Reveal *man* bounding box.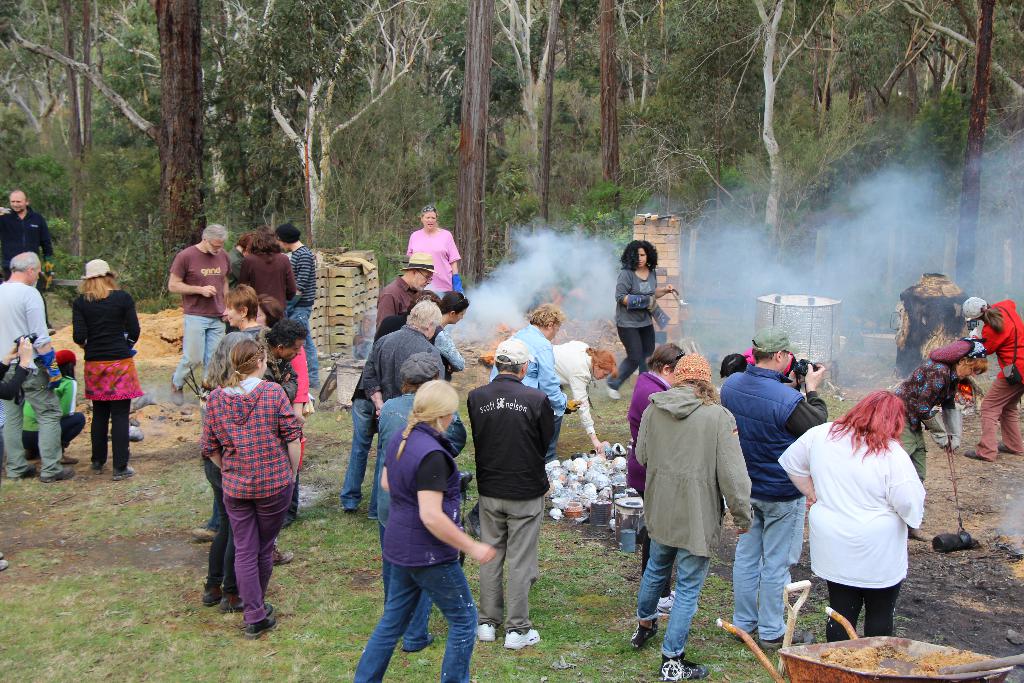
Revealed: 719:324:829:654.
